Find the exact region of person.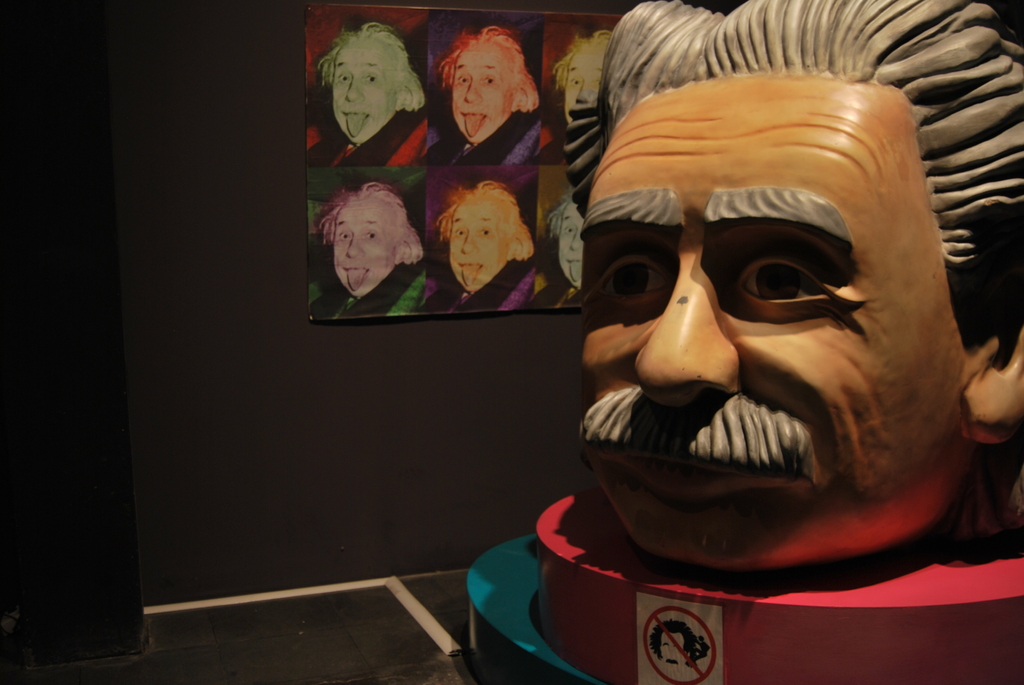
Exact region: locate(317, 177, 430, 318).
